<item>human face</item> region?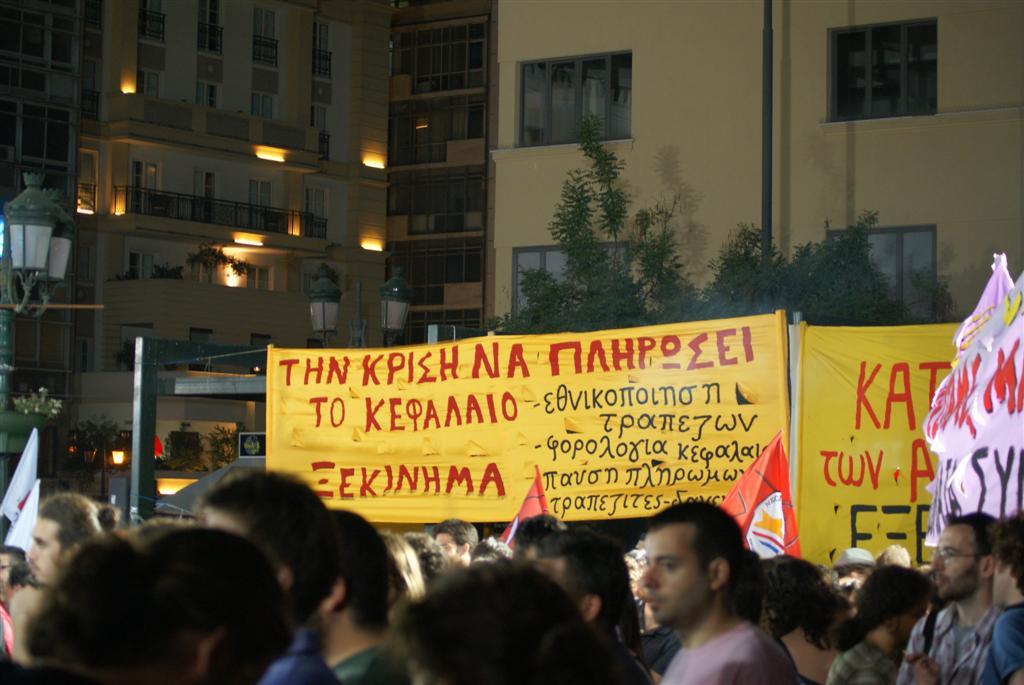
934,526,977,599
